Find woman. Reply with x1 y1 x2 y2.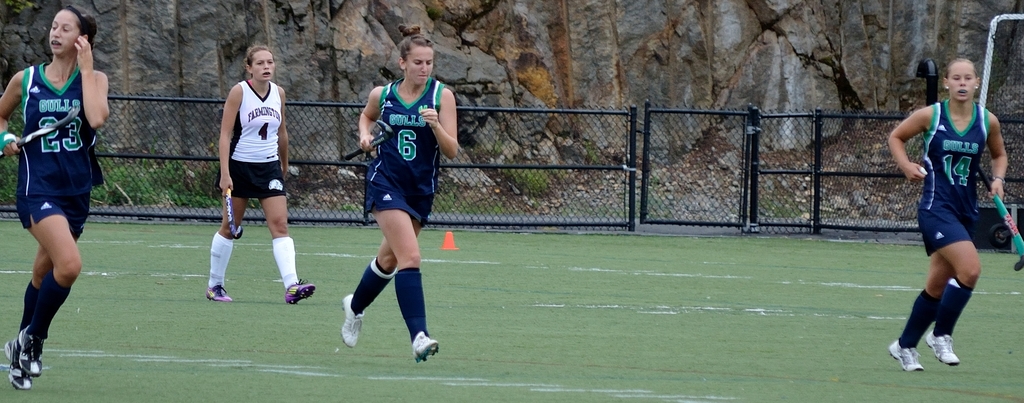
340 23 455 360.
